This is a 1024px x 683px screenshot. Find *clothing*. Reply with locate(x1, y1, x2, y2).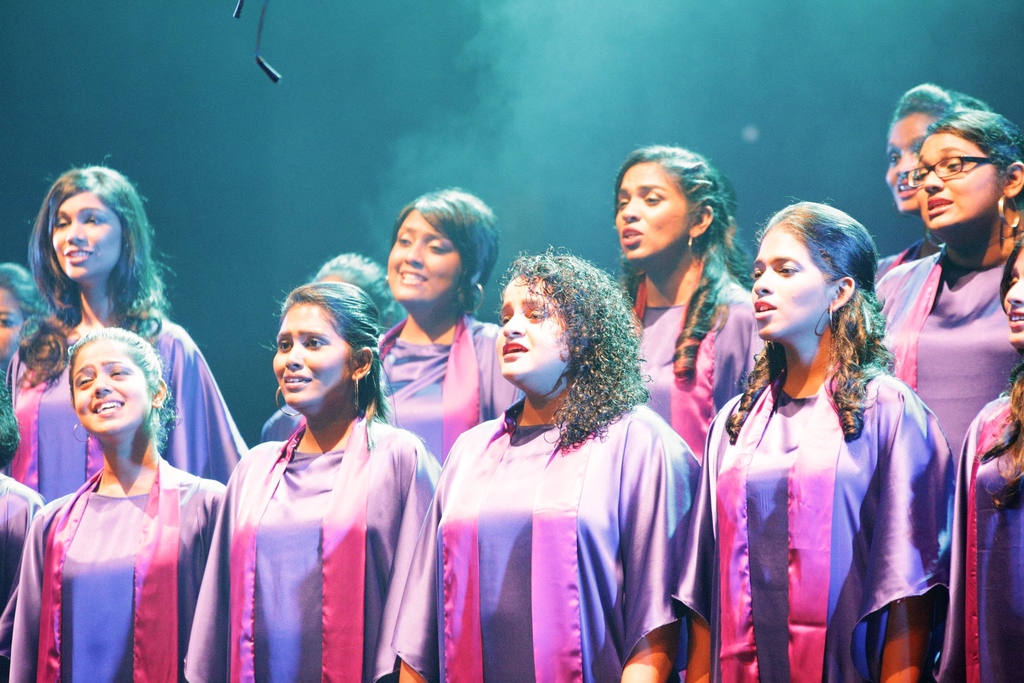
locate(371, 308, 526, 462).
